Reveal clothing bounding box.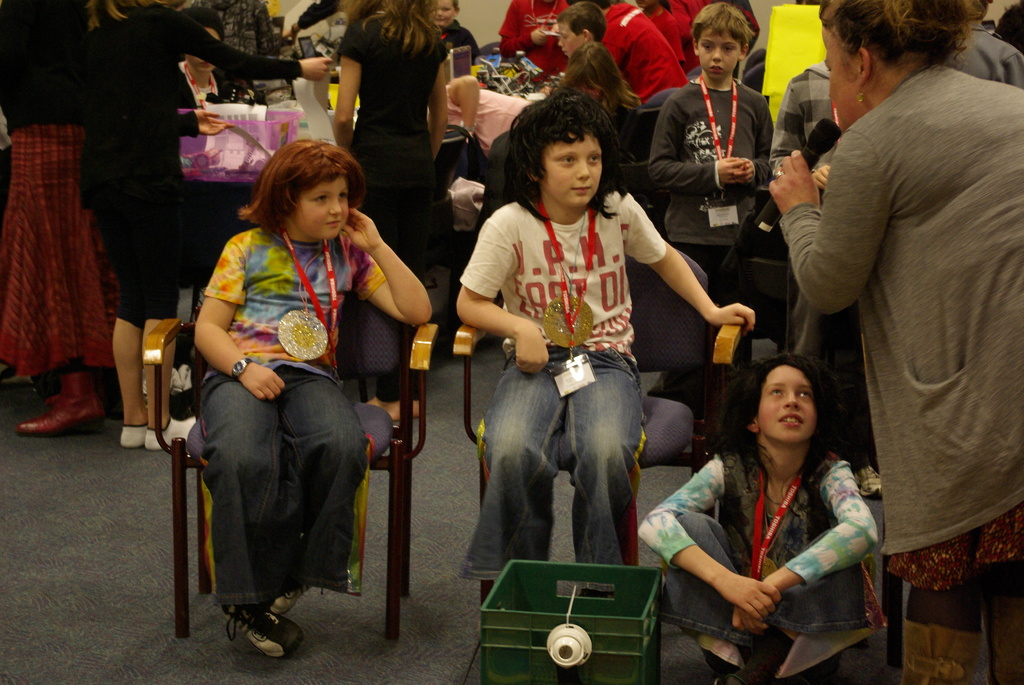
Revealed: bbox=(649, 75, 775, 402).
